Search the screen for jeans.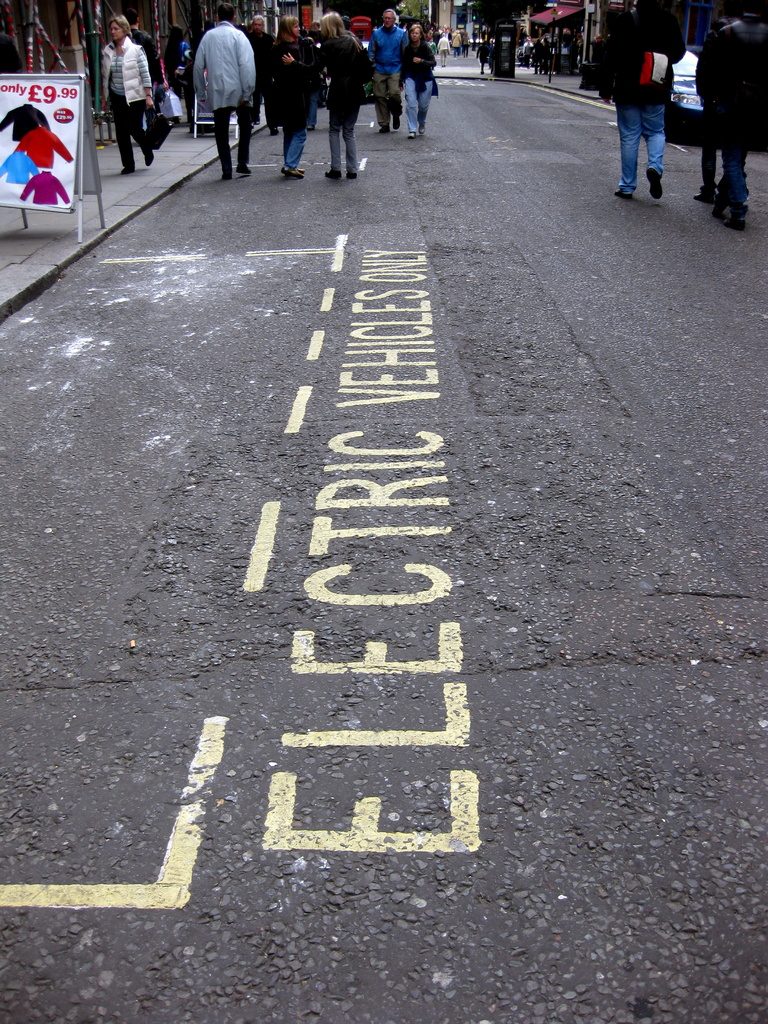
Found at <box>310,94,319,125</box>.
